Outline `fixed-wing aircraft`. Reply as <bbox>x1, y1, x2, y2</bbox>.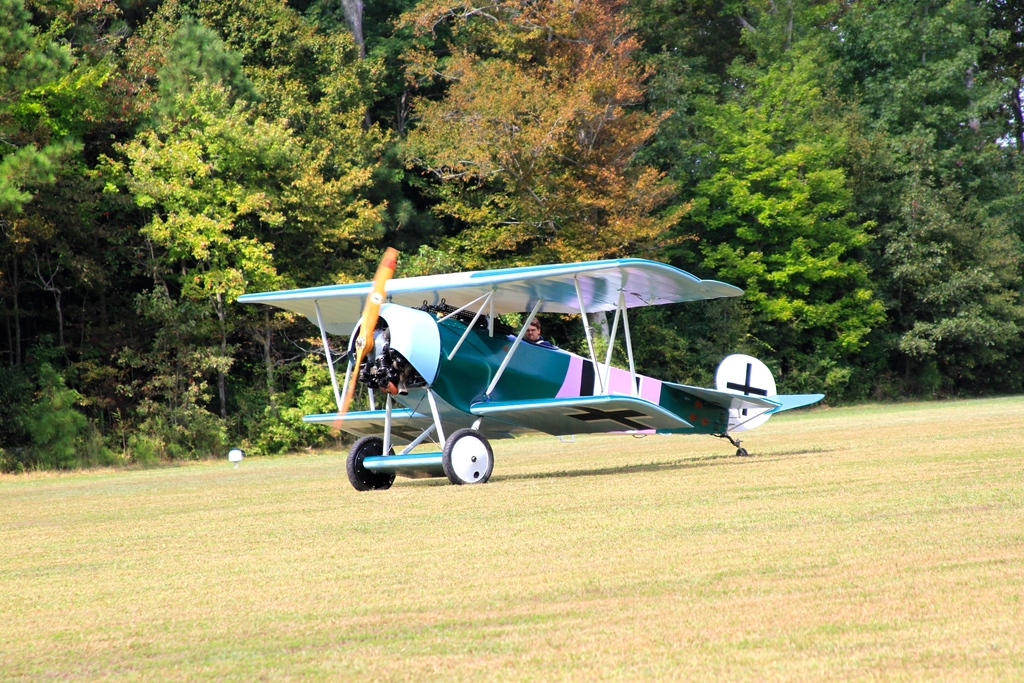
<bbox>236, 245, 826, 486</bbox>.
